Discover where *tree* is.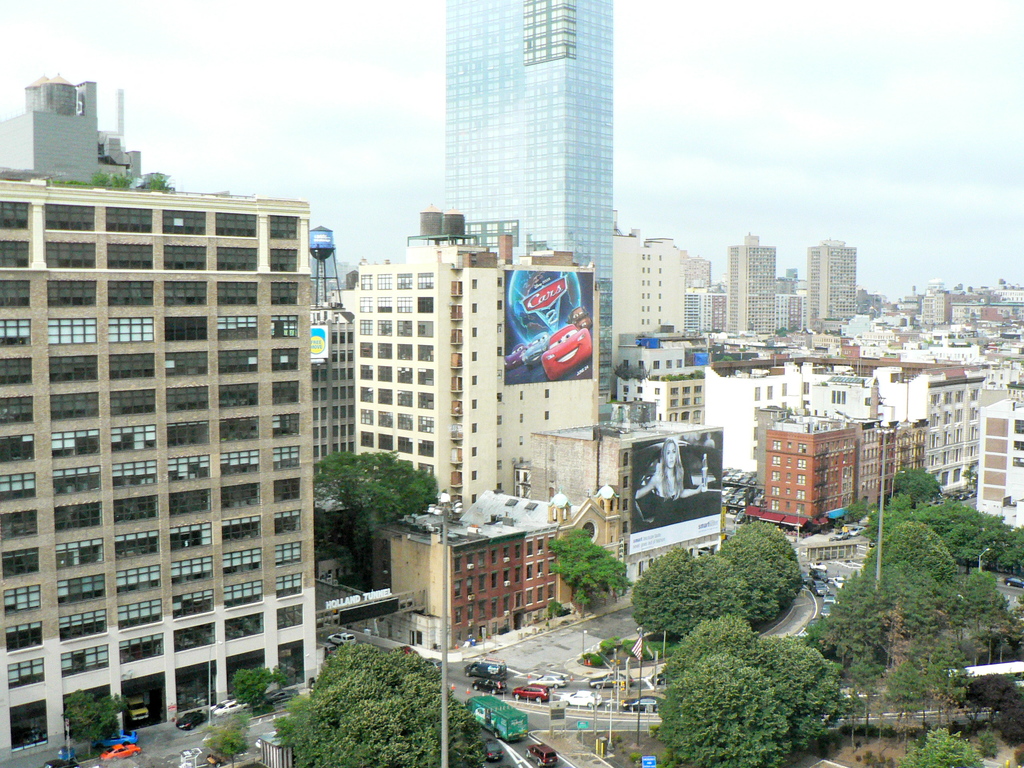
Discovered at bbox=(799, 613, 839, 657).
